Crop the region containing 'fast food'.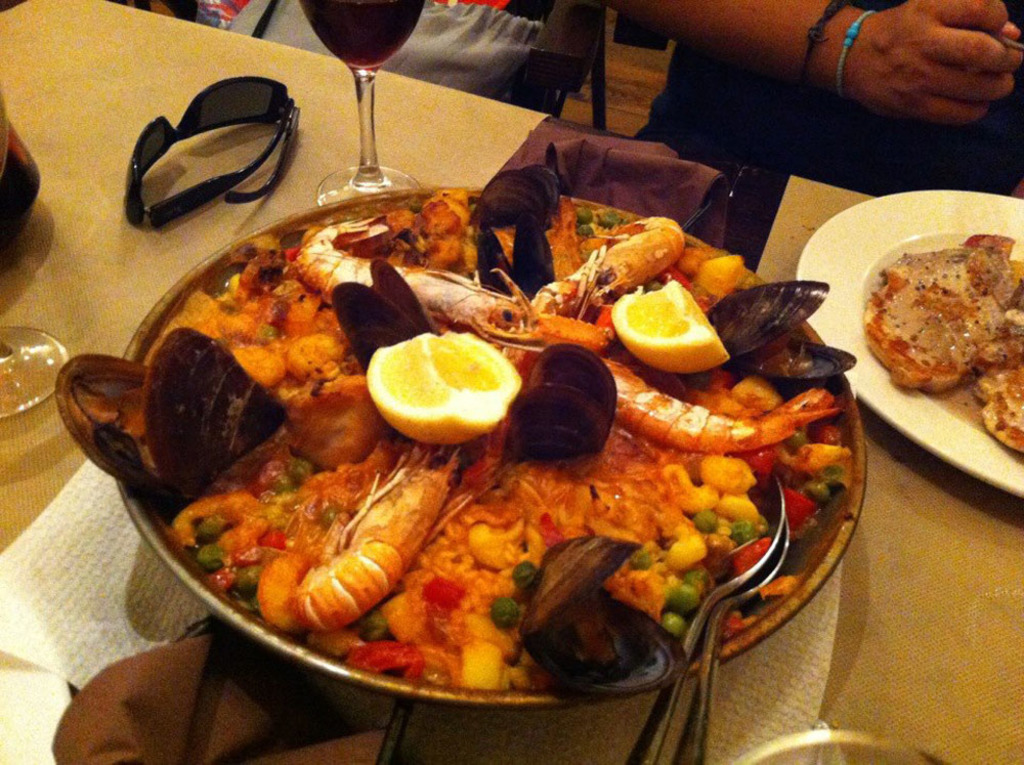
Crop region: (86, 168, 882, 695).
